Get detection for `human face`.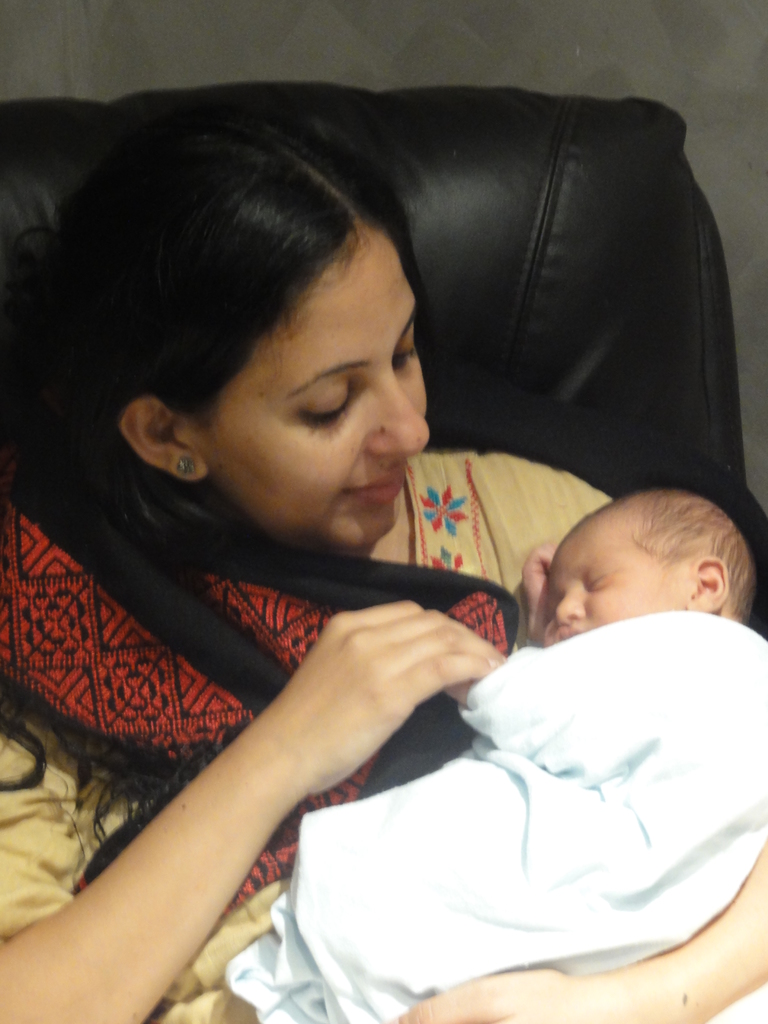
Detection: 170 259 448 527.
